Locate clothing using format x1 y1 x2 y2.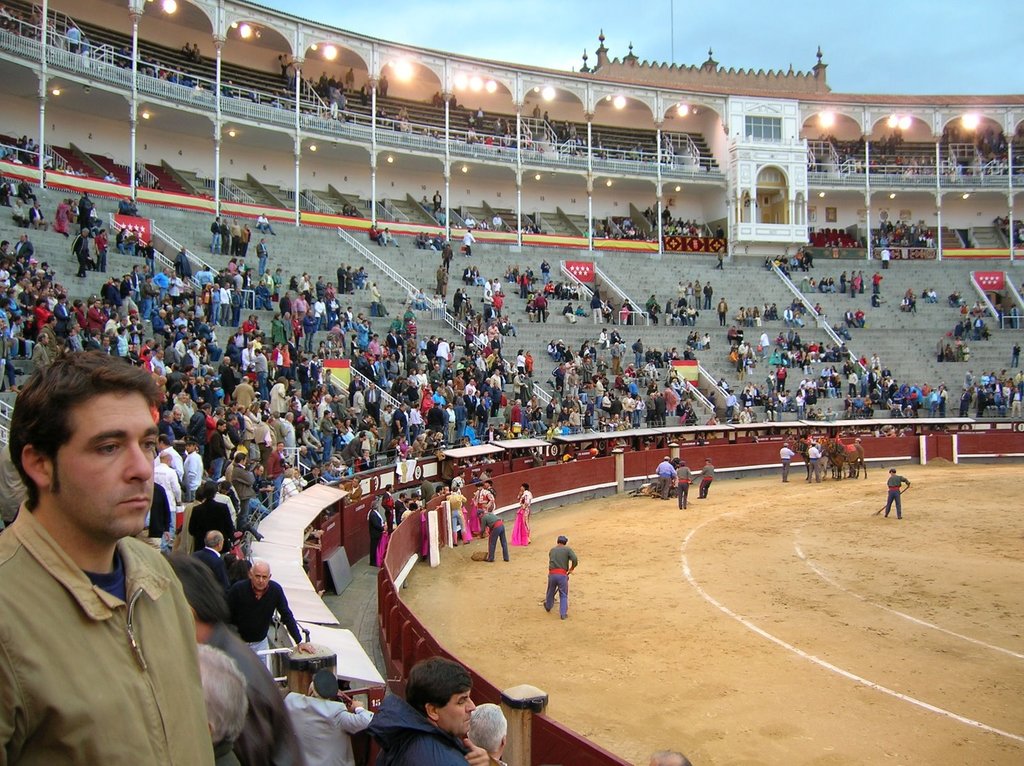
383 227 399 249.
